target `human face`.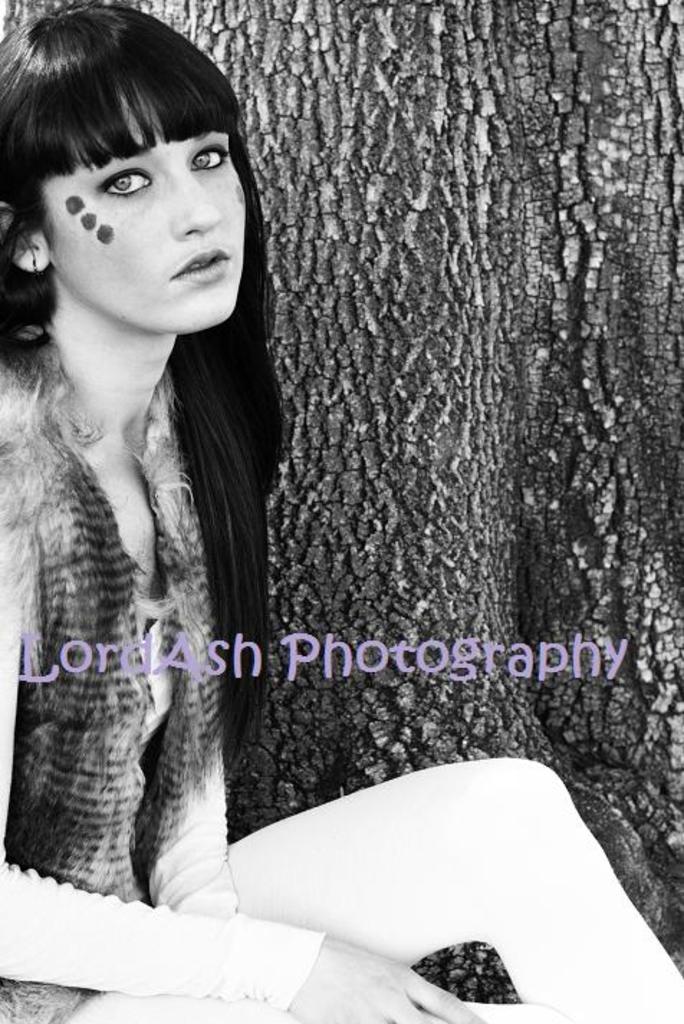
Target region: 37, 83, 246, 330.
